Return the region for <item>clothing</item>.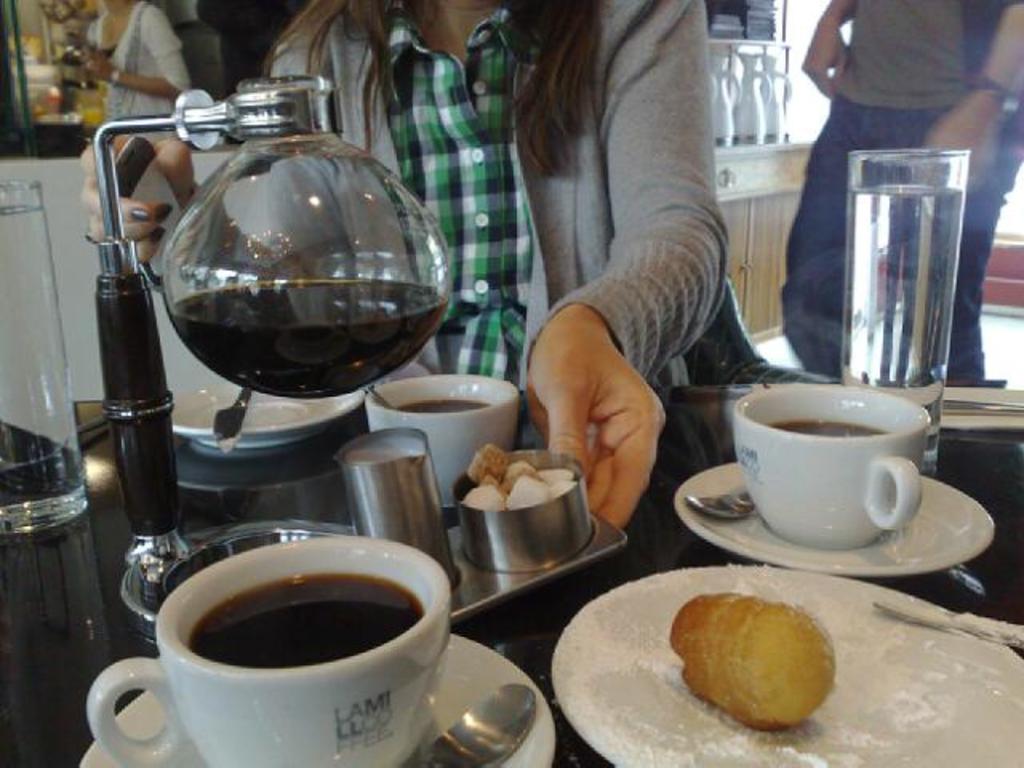
[245, 0, 725, 534].
